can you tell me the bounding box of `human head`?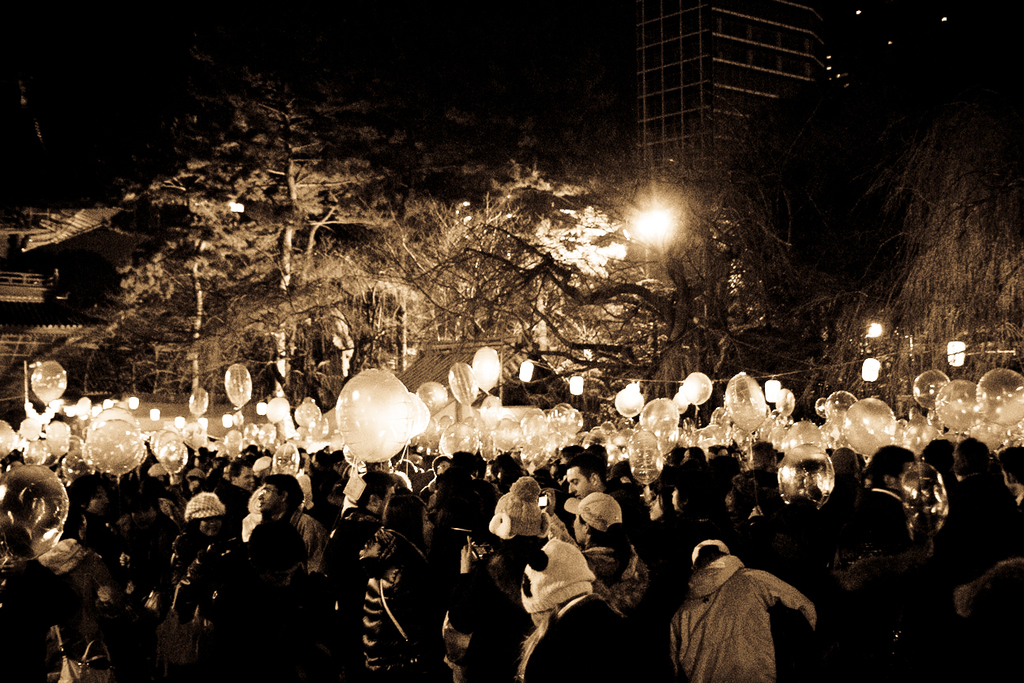
rect(952, 436, 993, 481).
